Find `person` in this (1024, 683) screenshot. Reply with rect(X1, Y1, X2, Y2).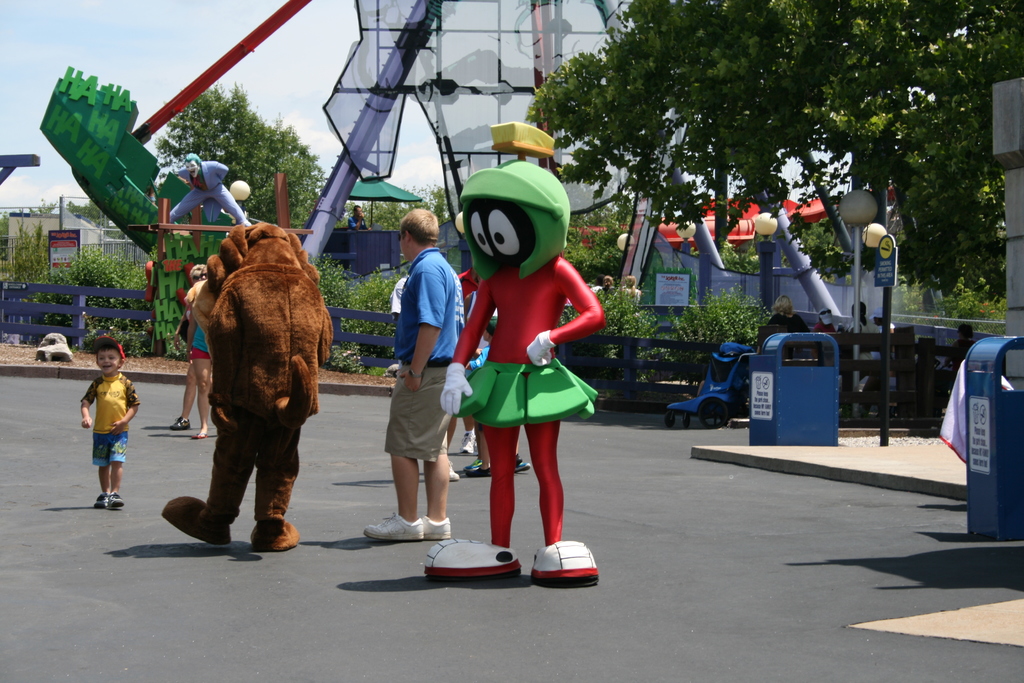
rect(81, 334, 142, 509).
